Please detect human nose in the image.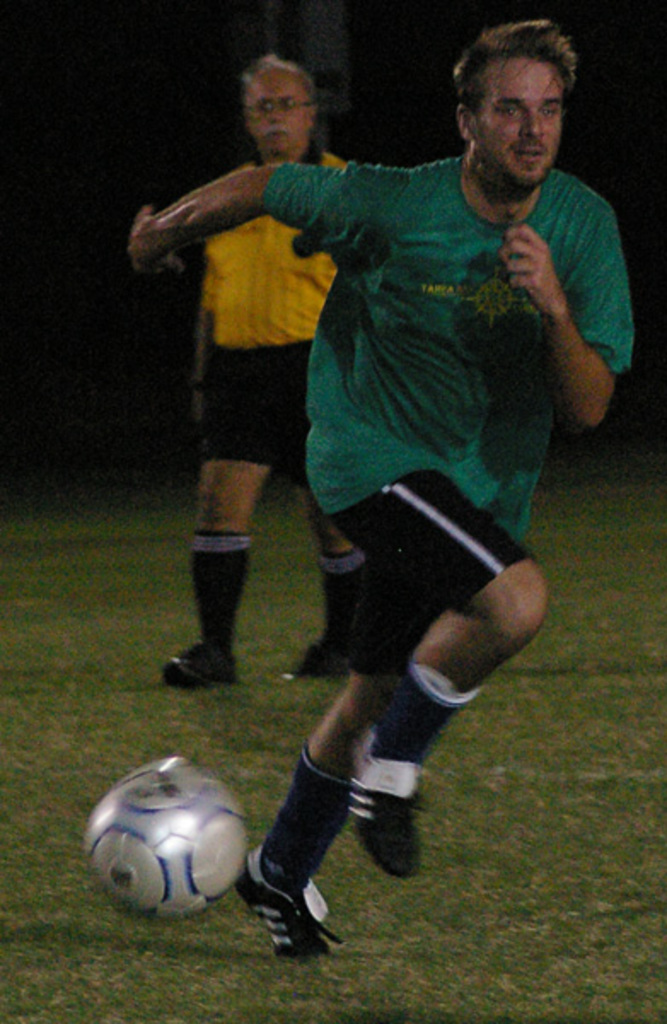
[left=520, top=108, right=548, bottom=138].
